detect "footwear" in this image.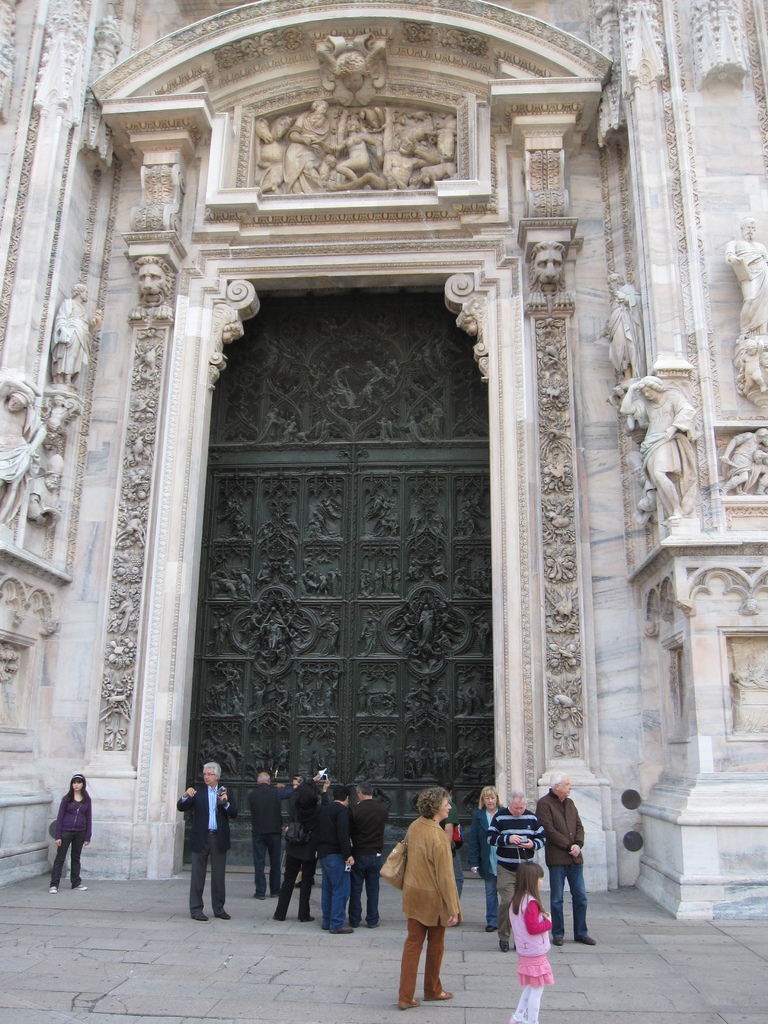
Detection: 369, 919, 382, 927.
